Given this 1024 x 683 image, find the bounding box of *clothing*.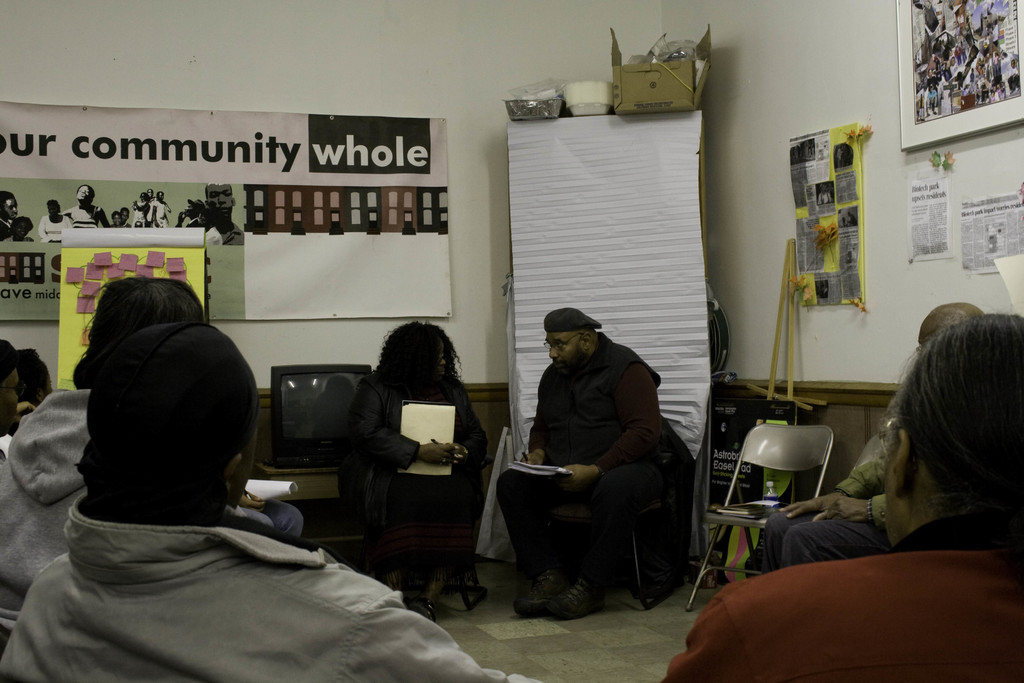
l=664, t=507, r=1023, b=682.
